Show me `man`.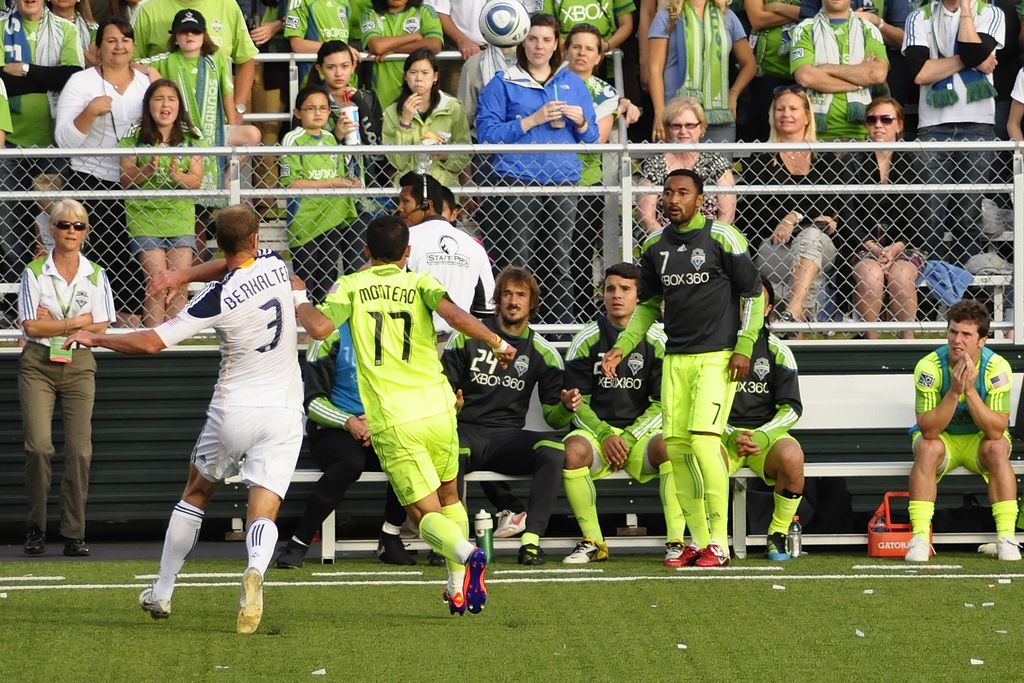
`man` is here: x1=558 y1=265 x2=685 y2=570.
